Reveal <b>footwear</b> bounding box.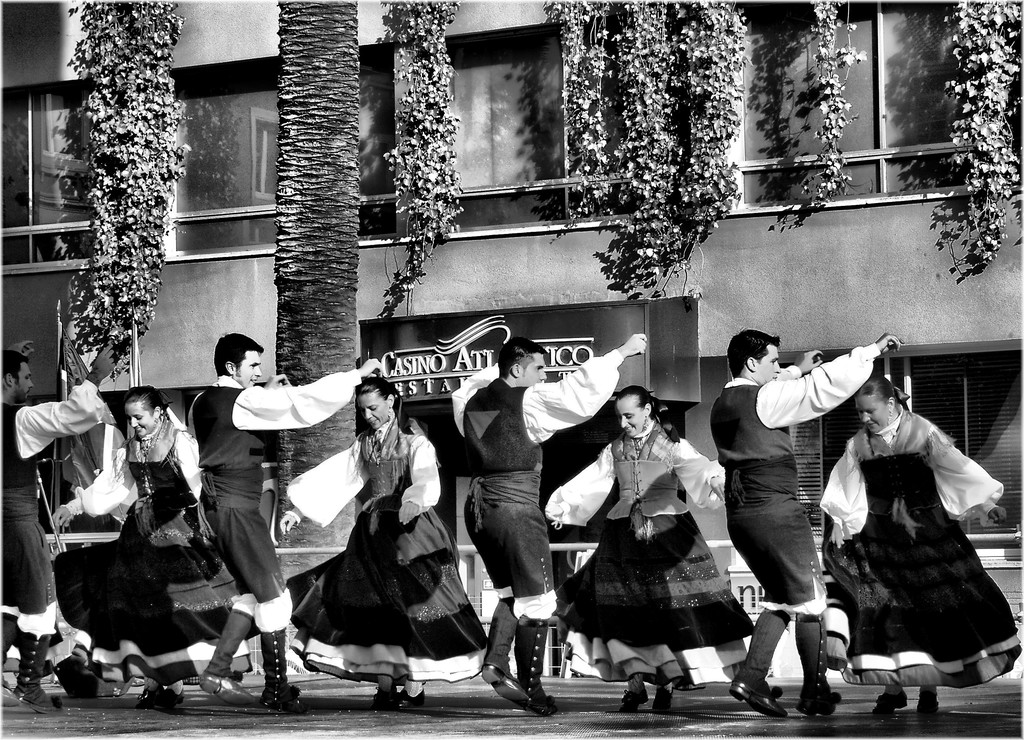
Revealed: bbox=(10, 632, 58, 711).
